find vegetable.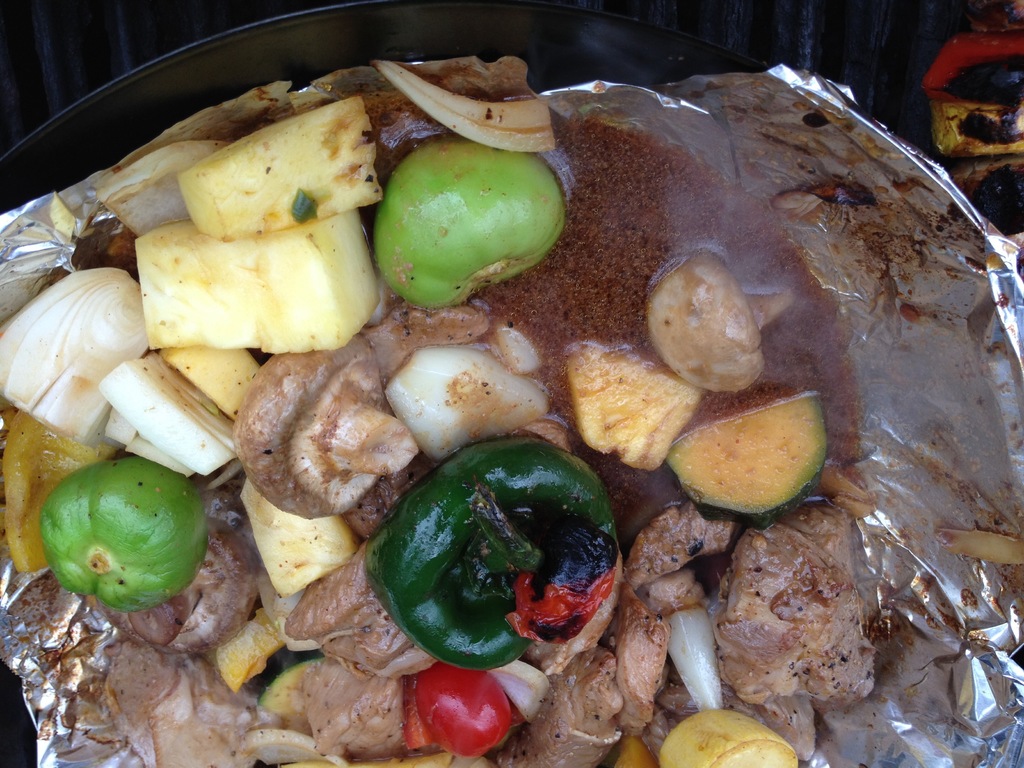
detection(0, 268, 245, 478).
